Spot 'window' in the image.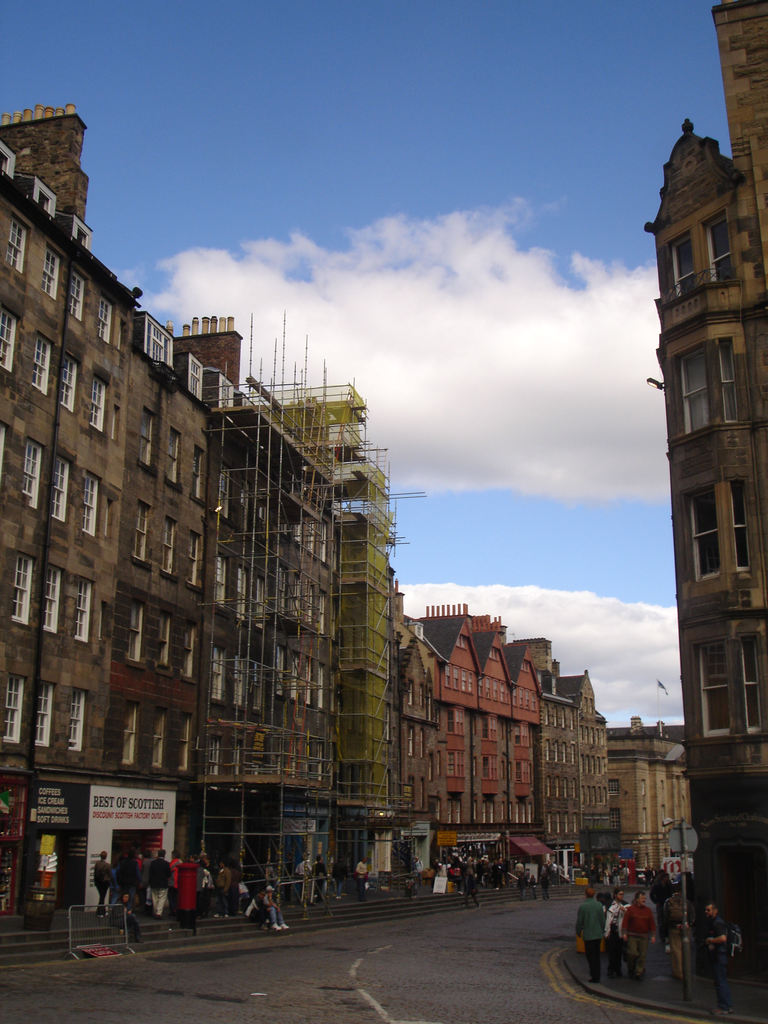
'window' found at (left=674, top=225, right=708, bottom=294).
